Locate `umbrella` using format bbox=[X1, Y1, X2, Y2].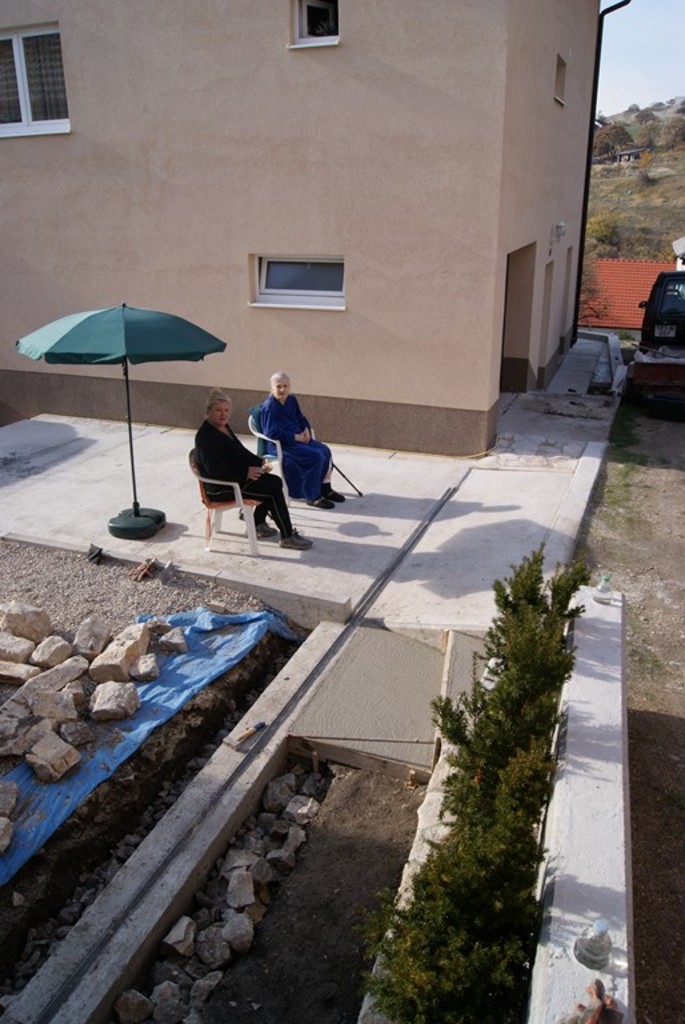
bbox=[17, 300, 228, 516].
